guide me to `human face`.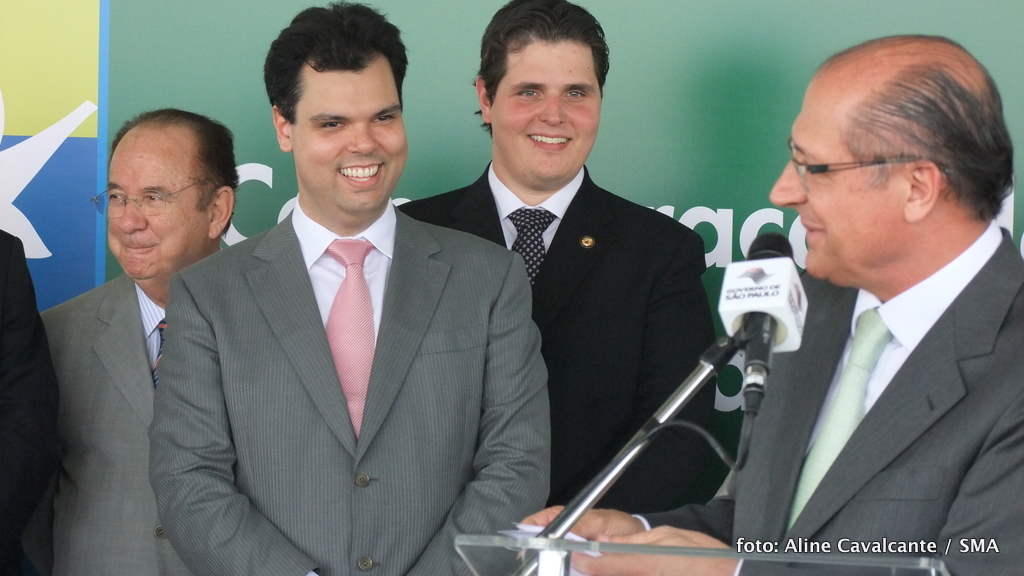
Guidance: bbox(108, 139, 207, 277).
